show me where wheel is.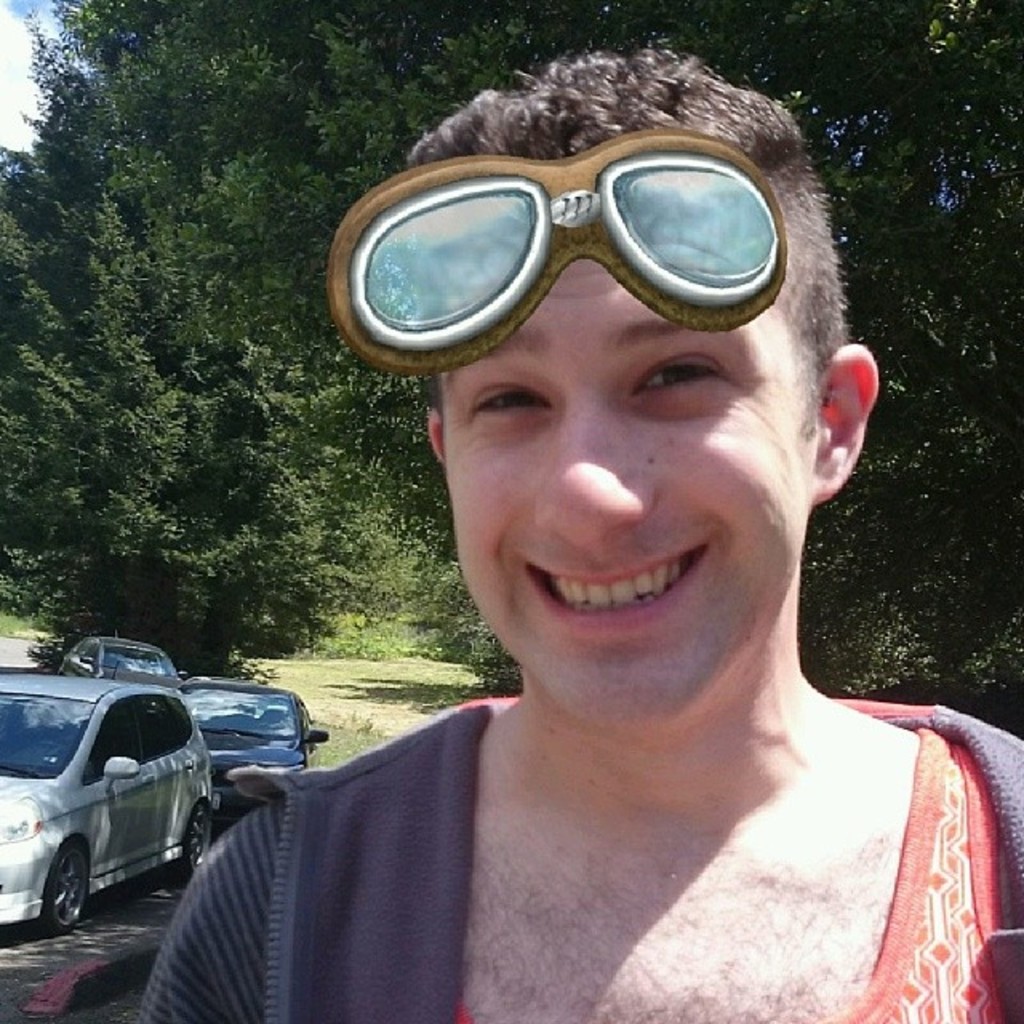
wheel is at left=37, top=840, right=96, bottom=926.
